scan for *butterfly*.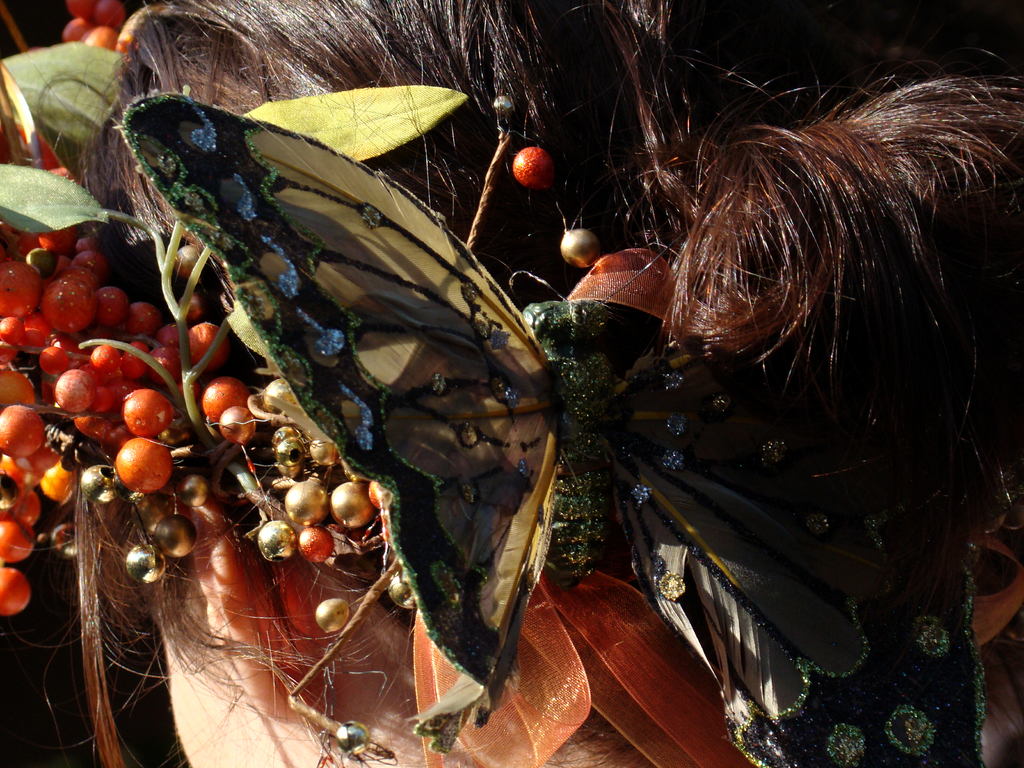
Scan result: (x1=97, y1=93, x2=878, y2=754).
